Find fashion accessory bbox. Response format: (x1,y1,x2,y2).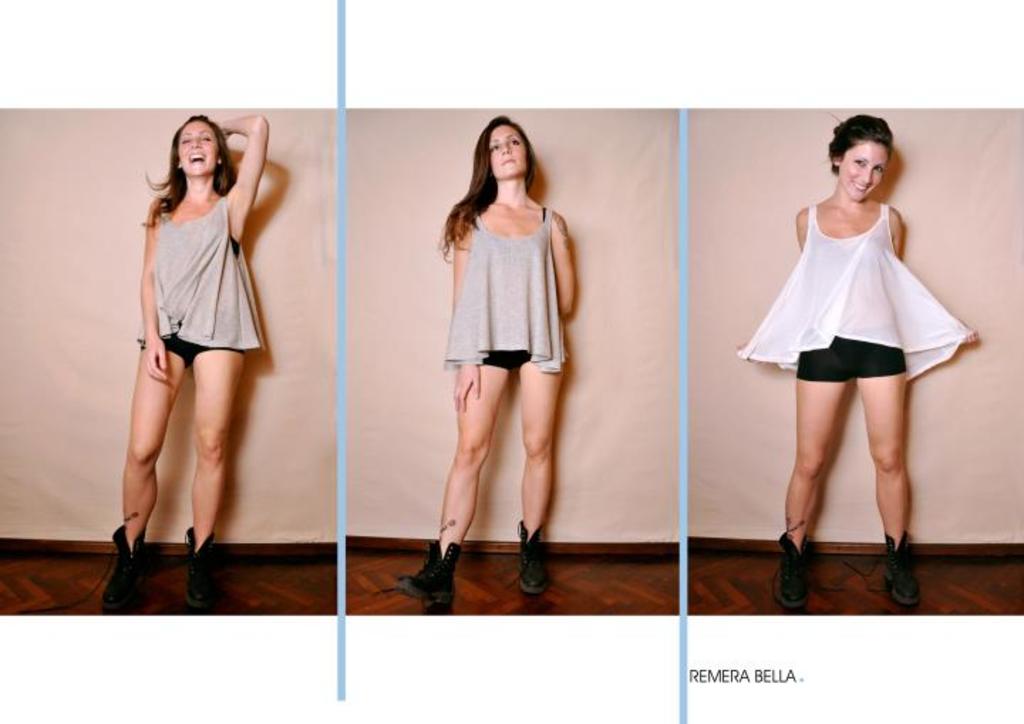
(17,525,148,619).
